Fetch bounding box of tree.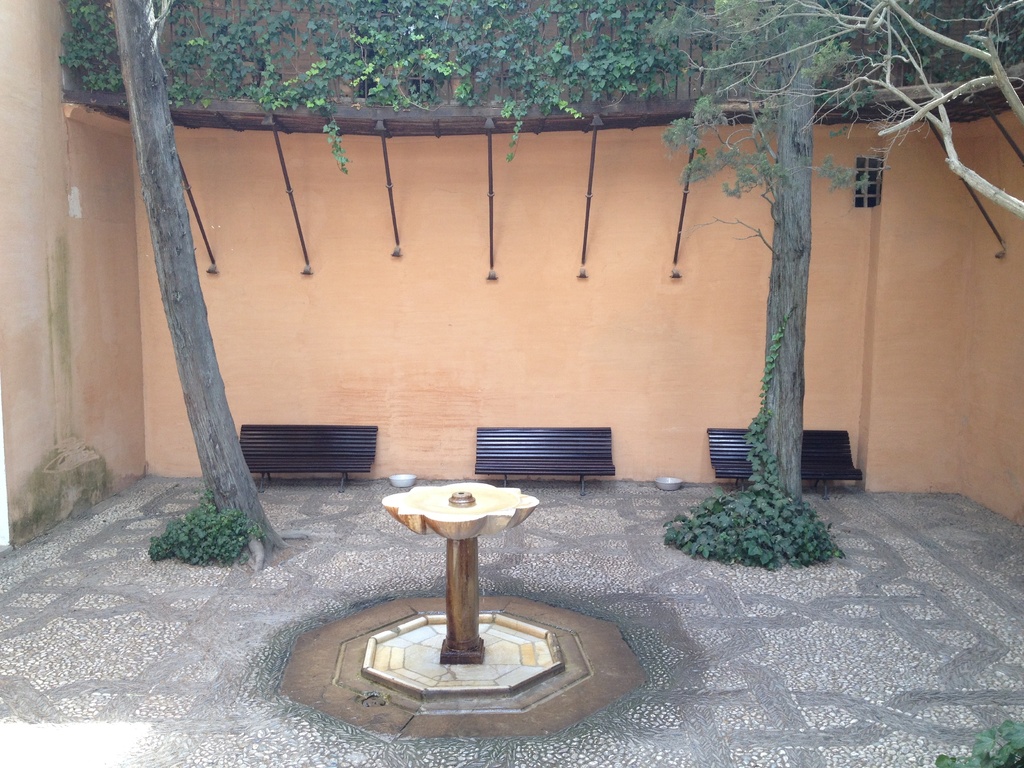
Bbox: [left=661, top=0, right=1023, bottom=207].
